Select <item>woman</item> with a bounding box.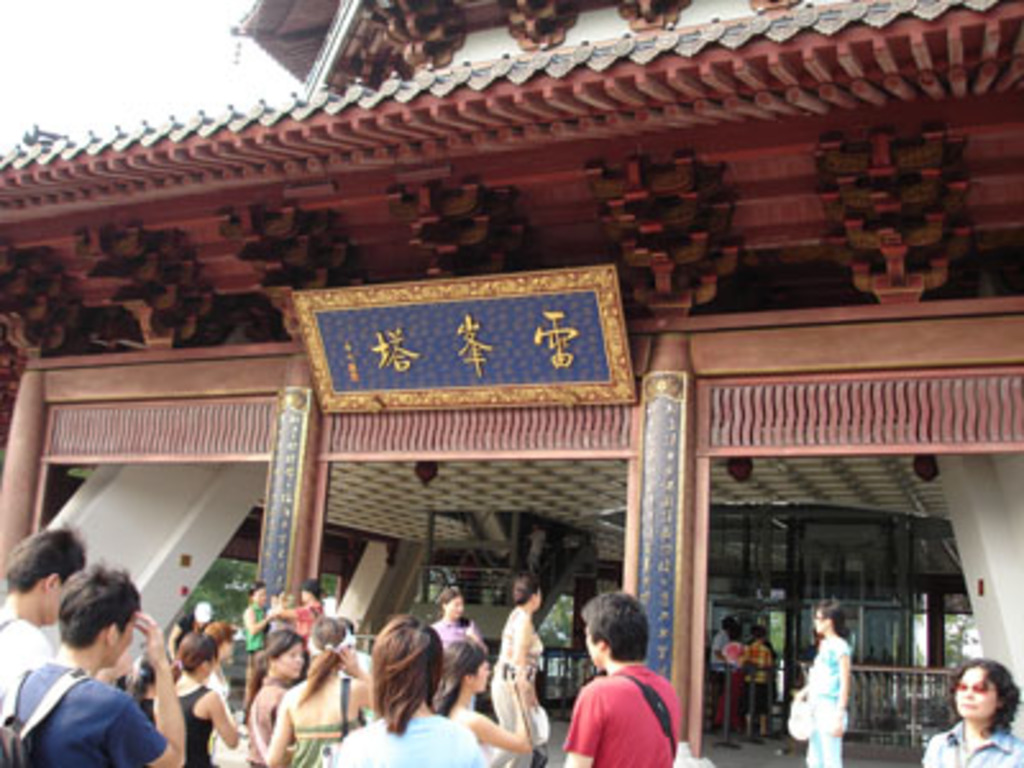
bbox(489, 571, 556, 765).
